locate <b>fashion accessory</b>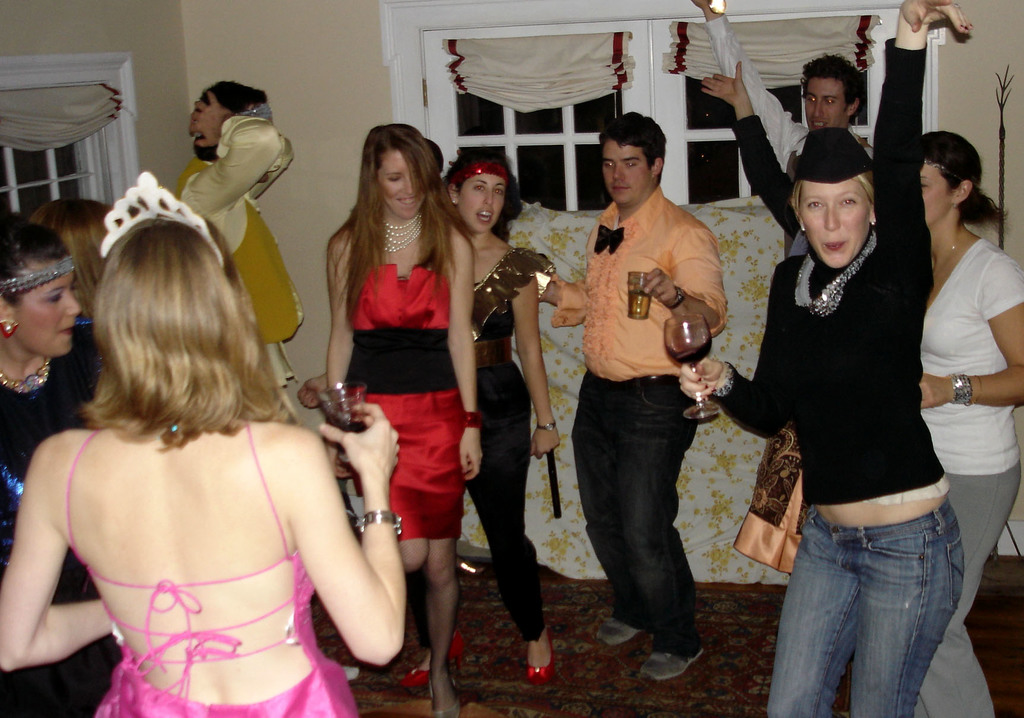
detection(100, 170, 226, 268)
